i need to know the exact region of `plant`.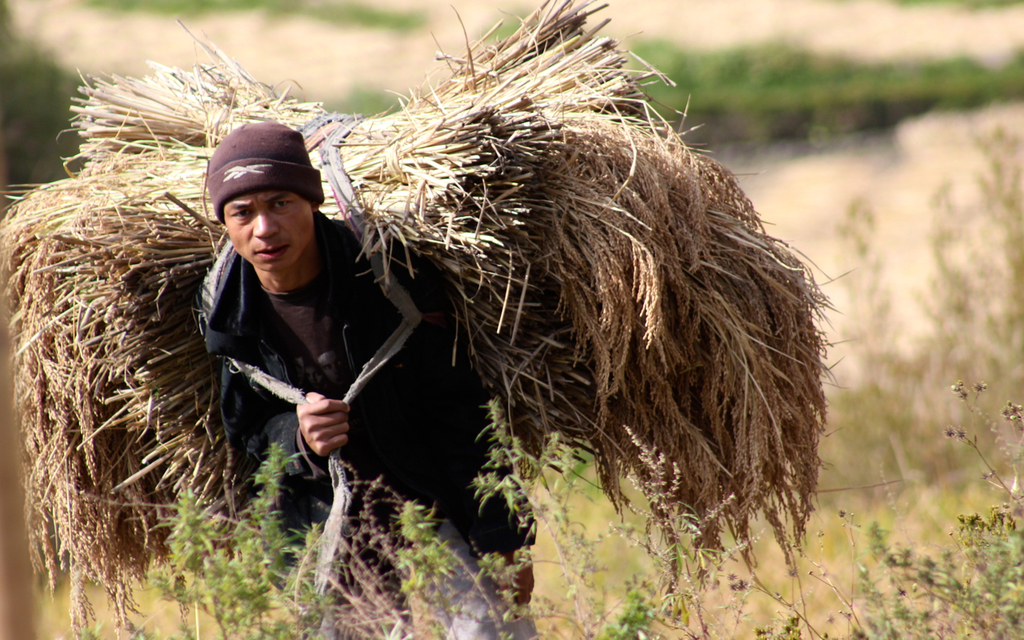
Region: 831, 372, 1023, 639.
